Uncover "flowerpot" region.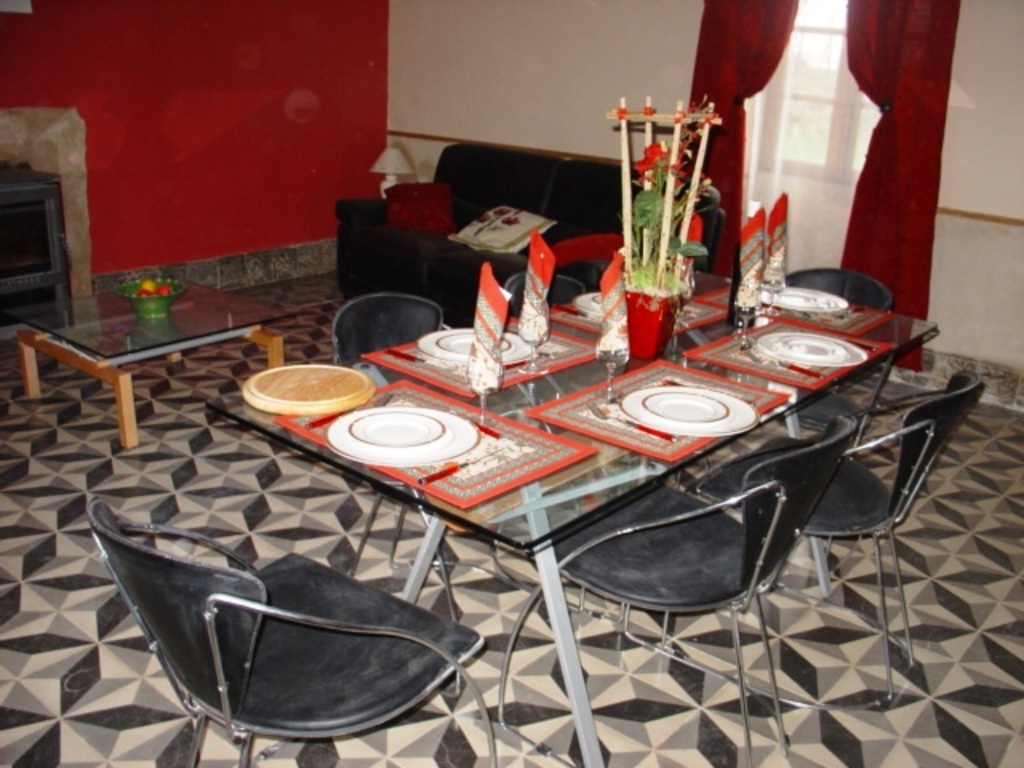
Uncovered: {"left": 624, "top": 266, "right": 686, "bottom": 358}.
